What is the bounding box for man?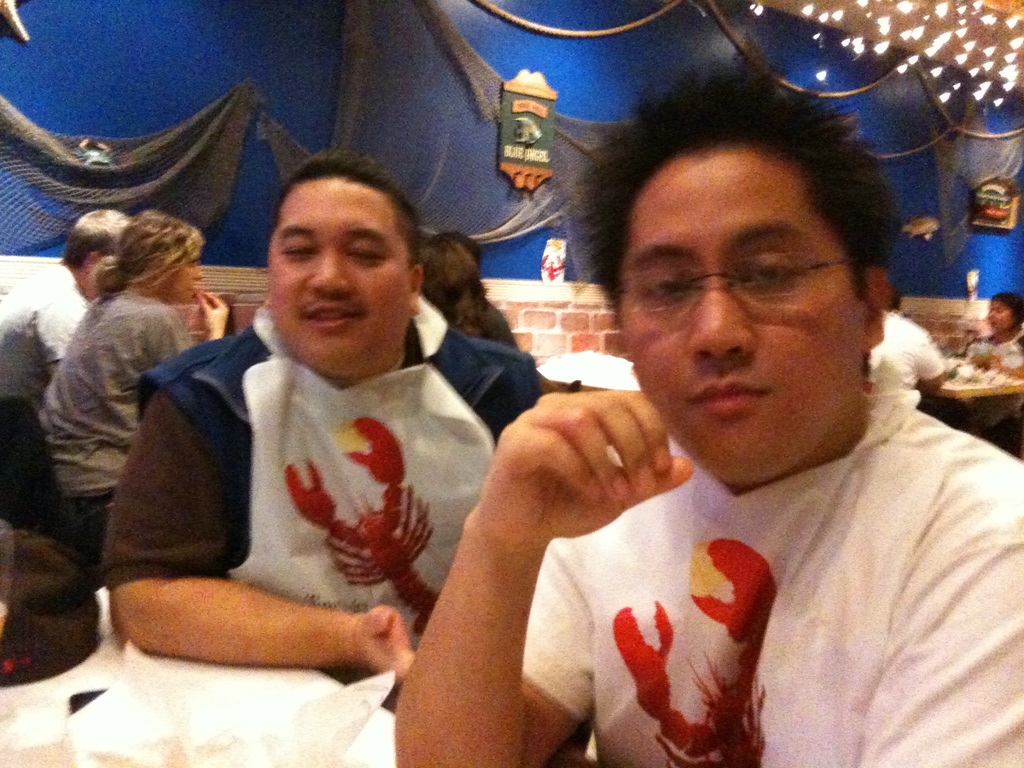
[0,206,133,410].
